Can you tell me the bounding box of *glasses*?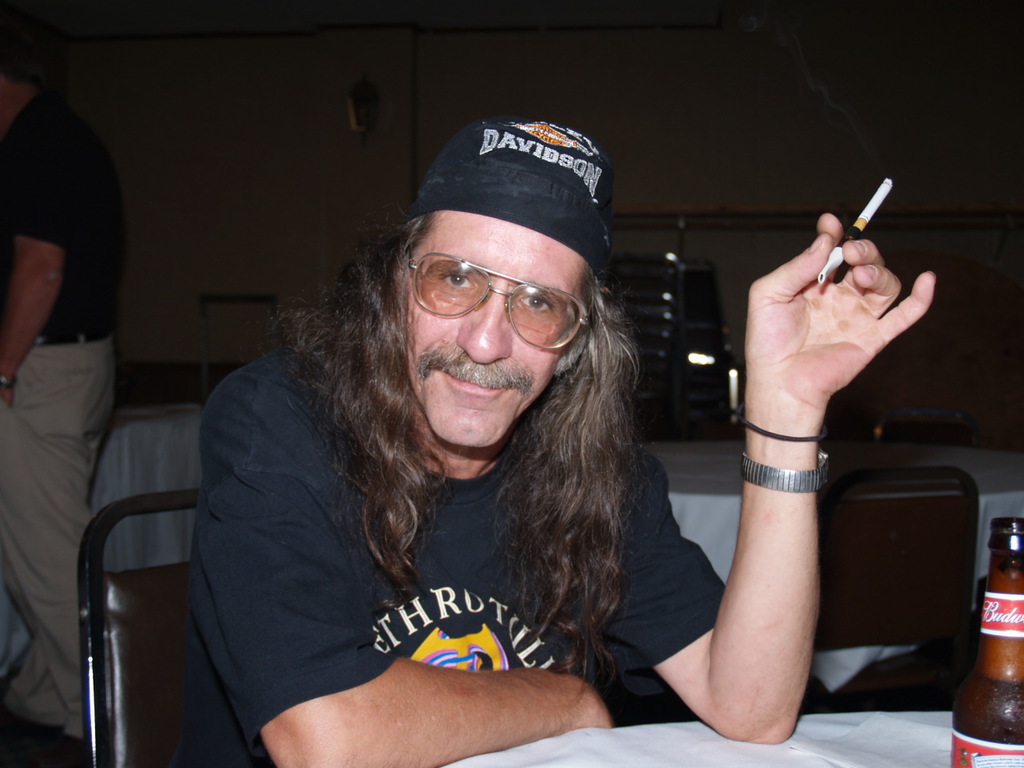
<box>405,246,595,352</box>.
